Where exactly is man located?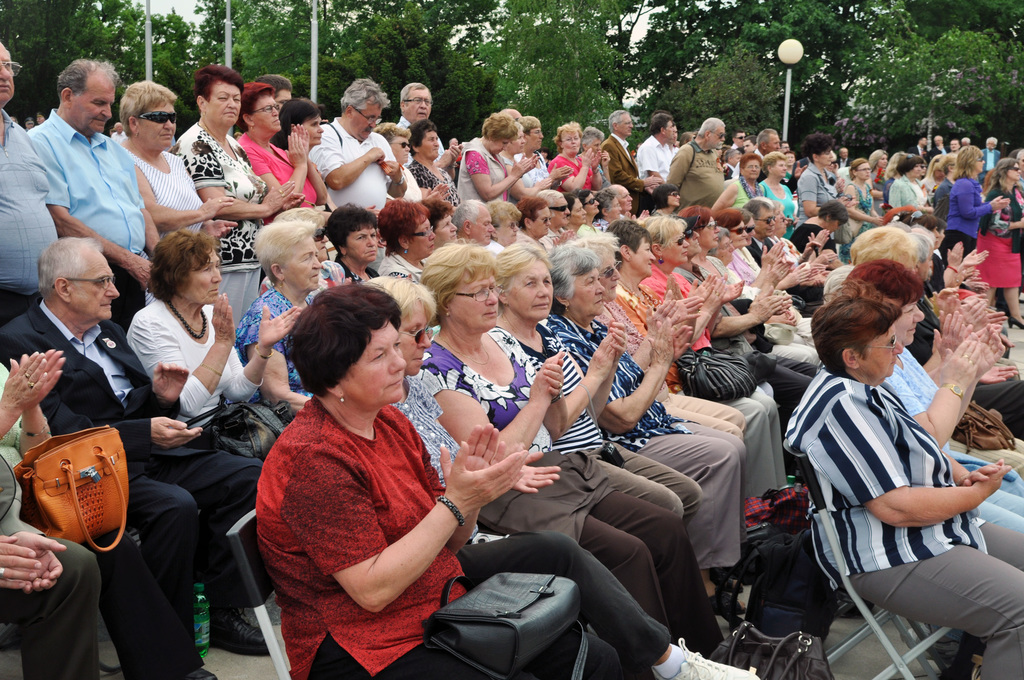
Its bounding box is 600, 101, 683, 214.
